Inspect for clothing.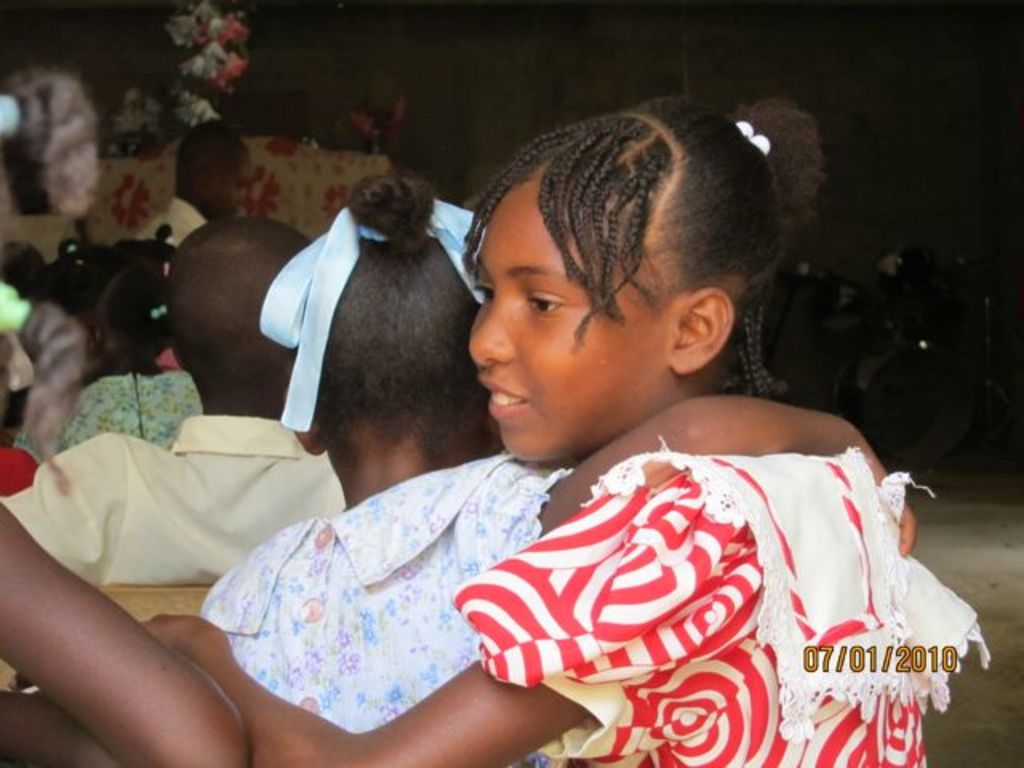
Inspection: <region>408, 400, 954, 738</region>.
